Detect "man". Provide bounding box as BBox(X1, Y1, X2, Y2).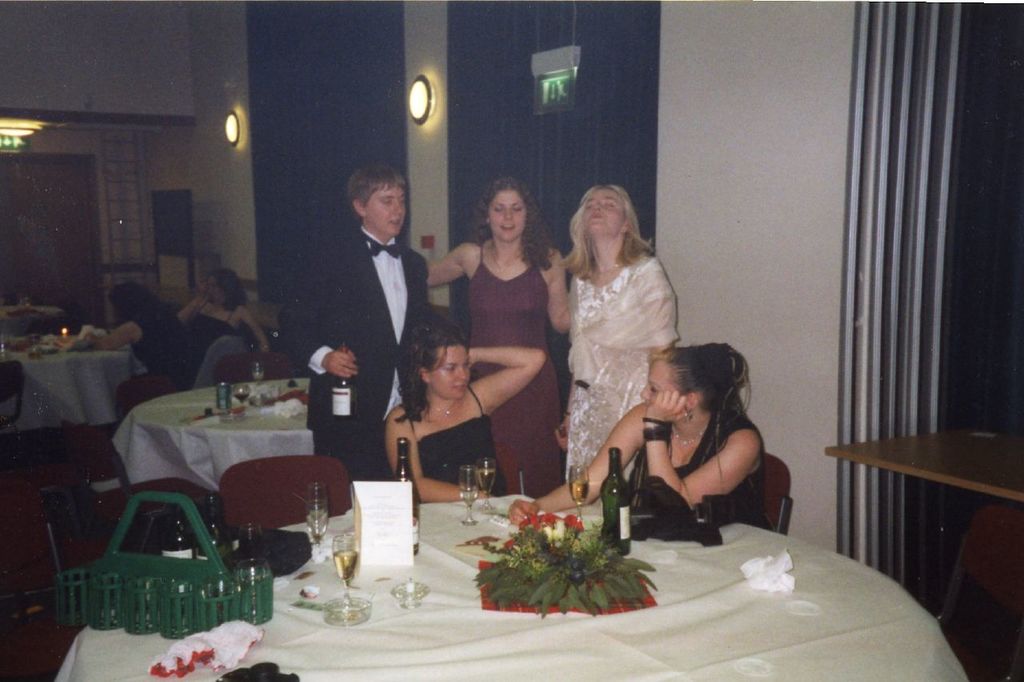
BBox(326, 154, 438, 453).
